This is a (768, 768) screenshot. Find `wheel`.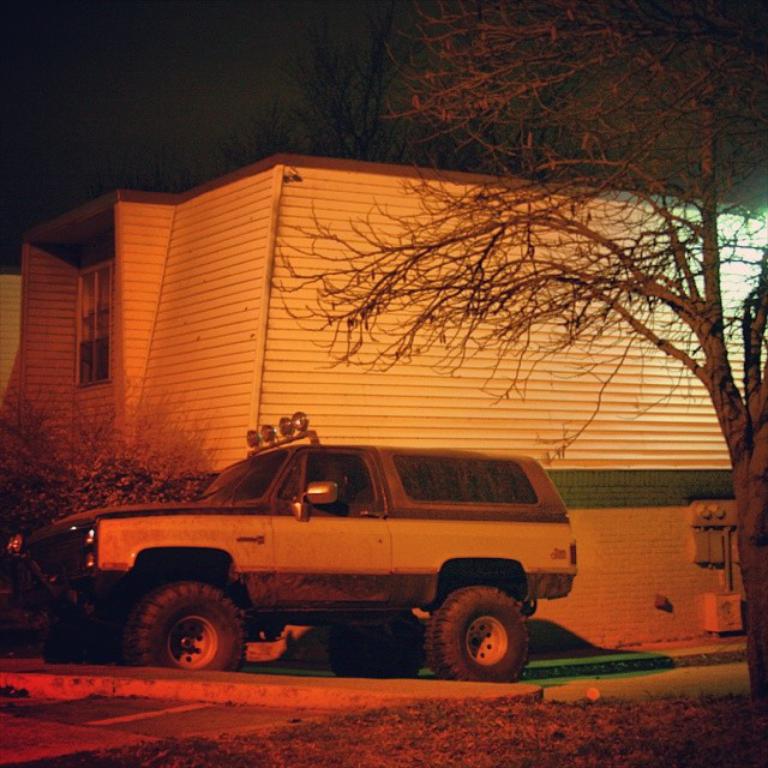
Bounding box: (left=330, top=625, right=433, bottom=680).
